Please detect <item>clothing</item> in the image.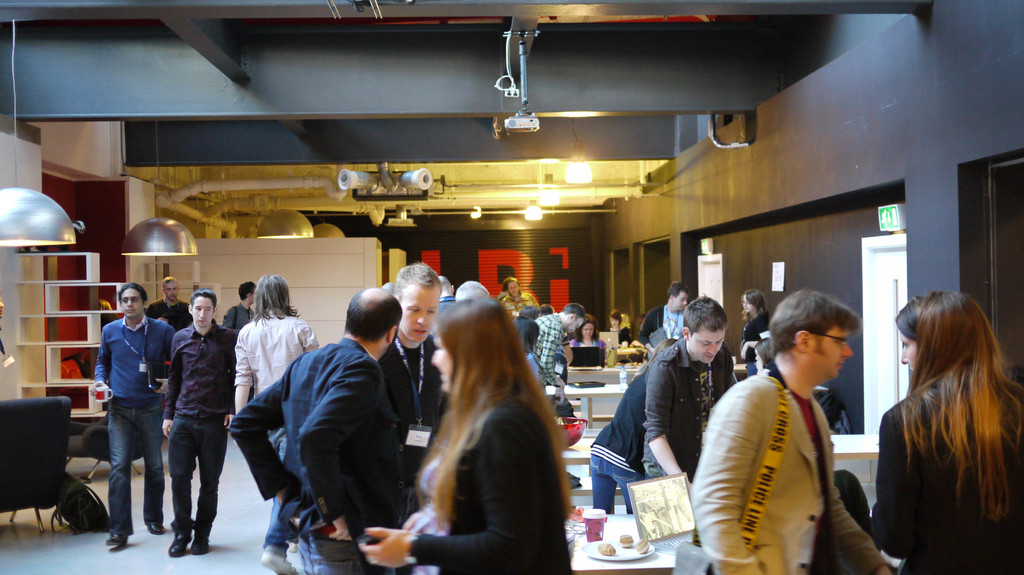
rect(166, 324, 242, 538).
